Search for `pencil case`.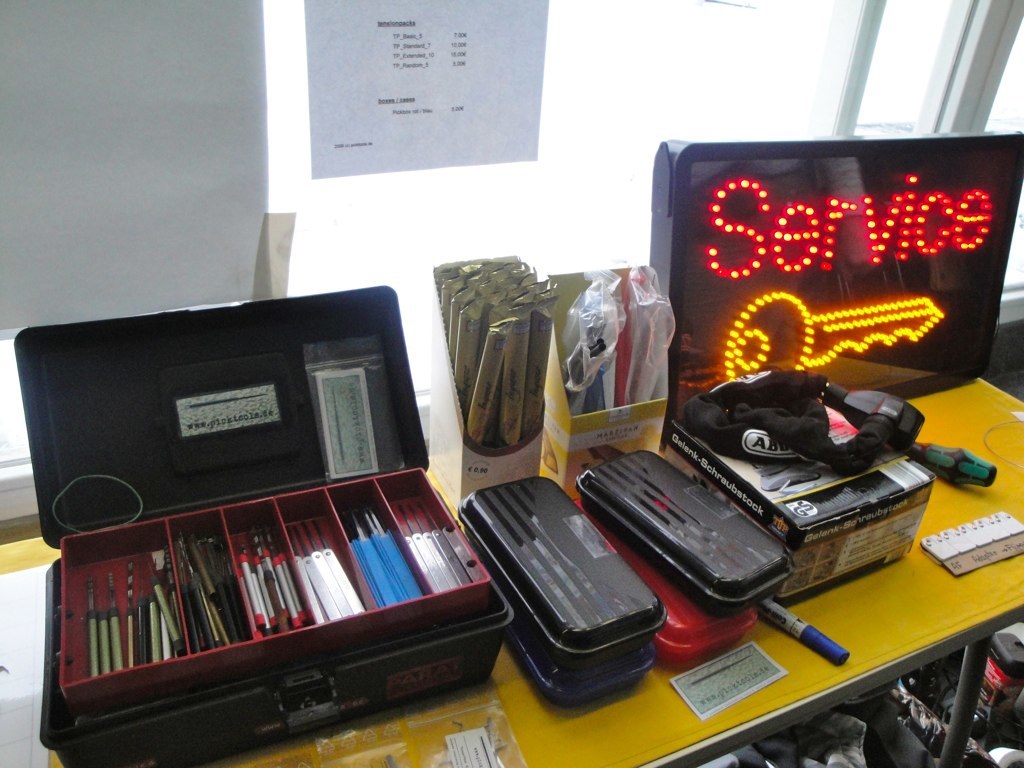
Found at bbox(501, 628, 654, 710).
